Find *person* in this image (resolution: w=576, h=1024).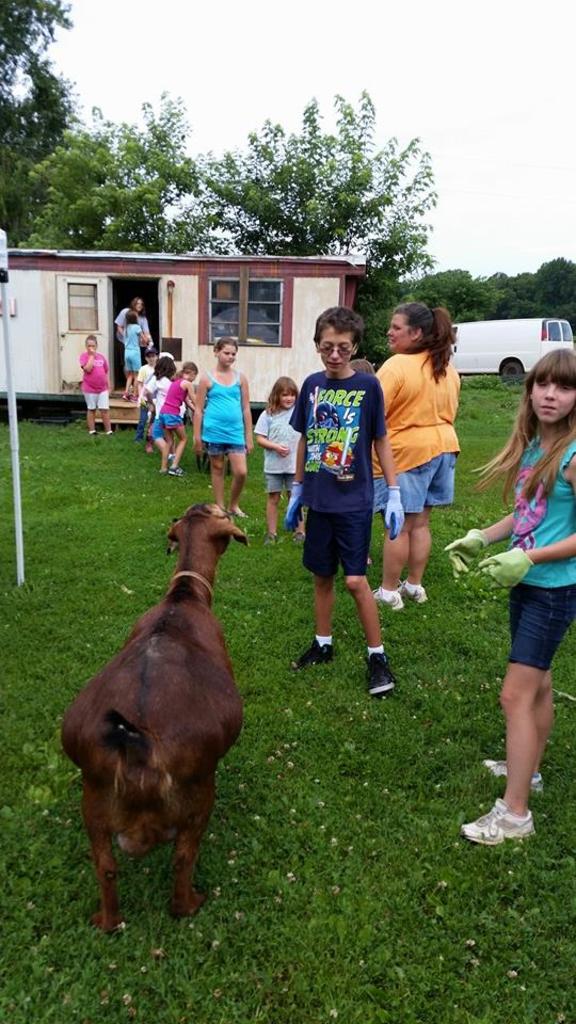
rect(162, 357, 202, 482).
